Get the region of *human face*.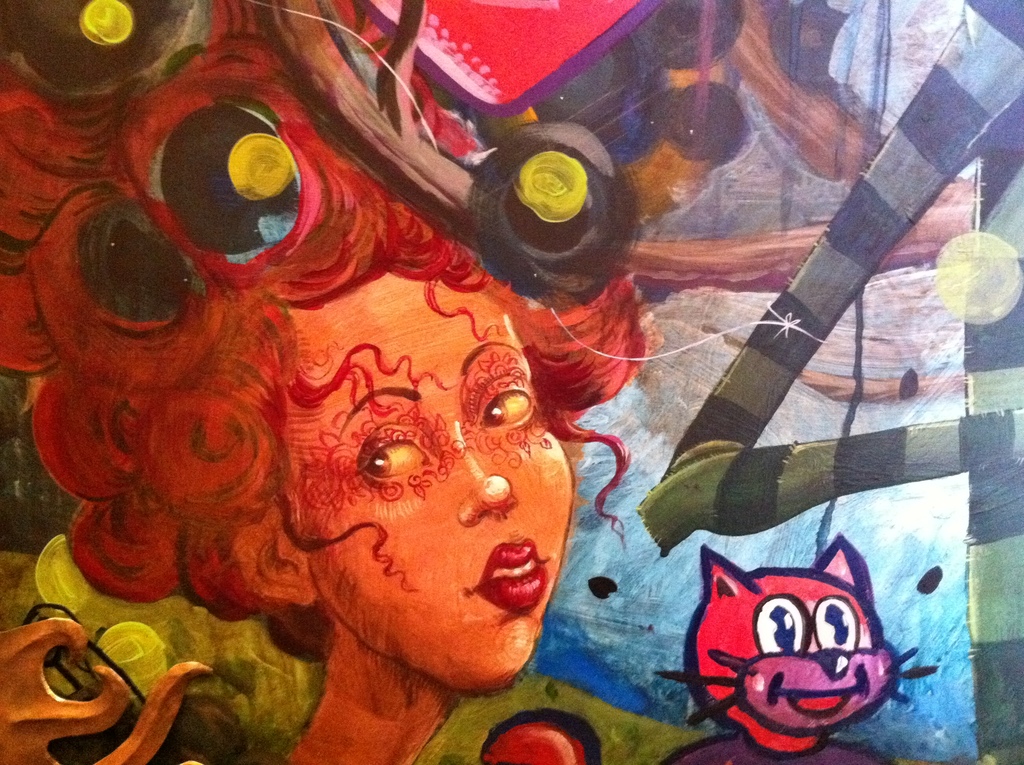
[x1=289, y1=269, x2=575, y2=688].
